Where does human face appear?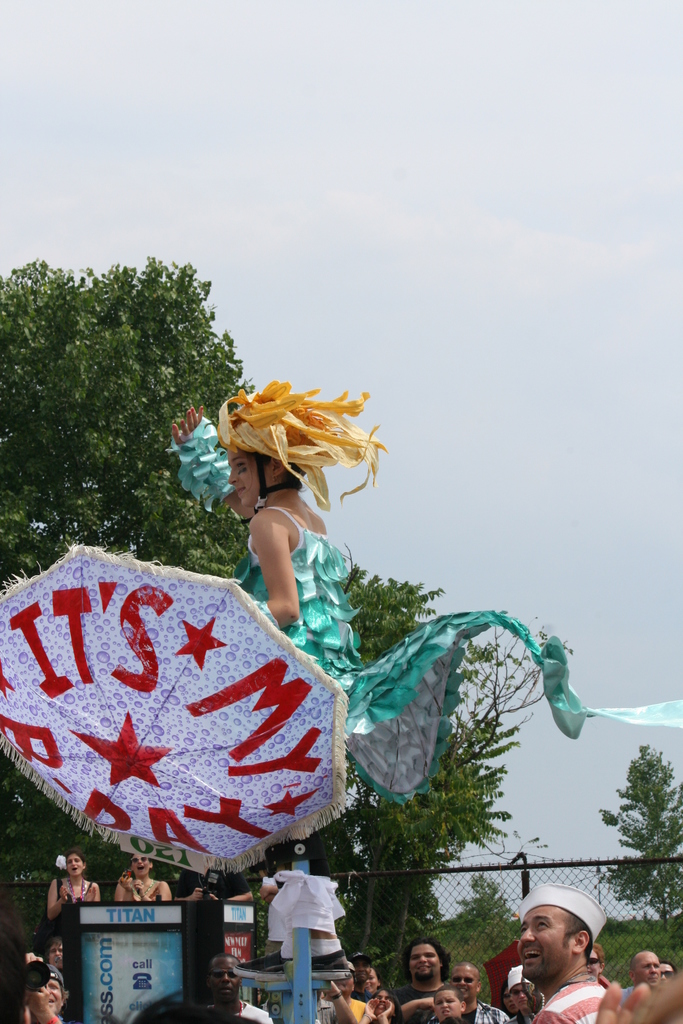
Appears at [x1=413, y1=944, x2=438, y2=977].
